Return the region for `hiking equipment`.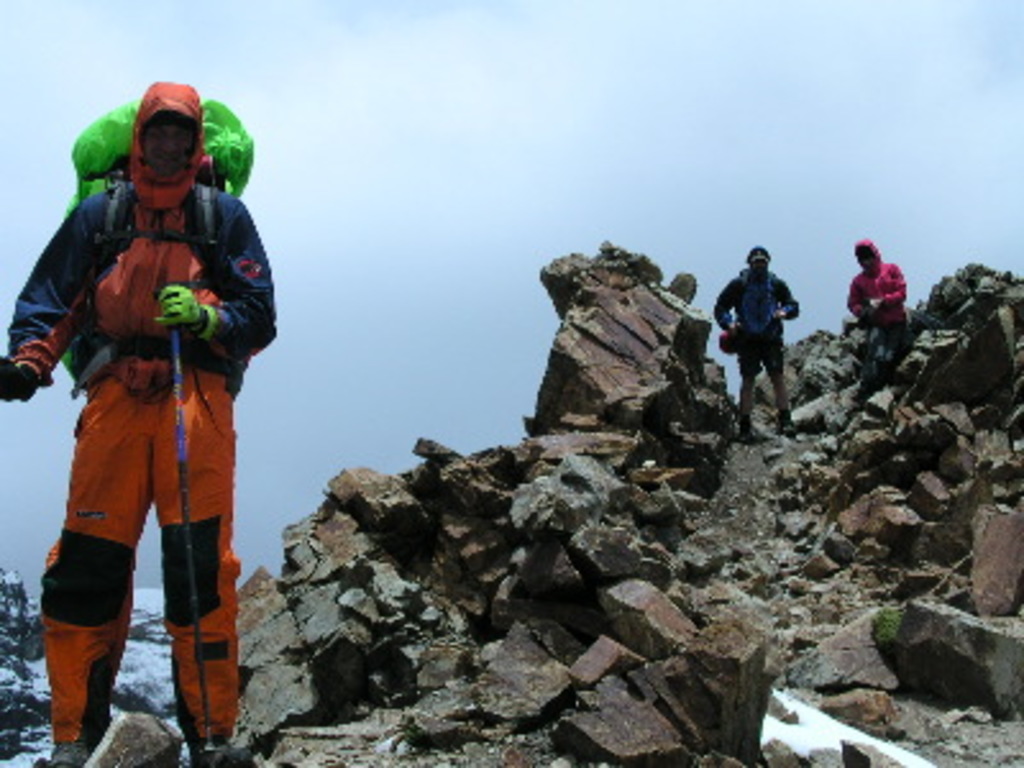
x1=151, y1=279, x2=210, y2=755.
